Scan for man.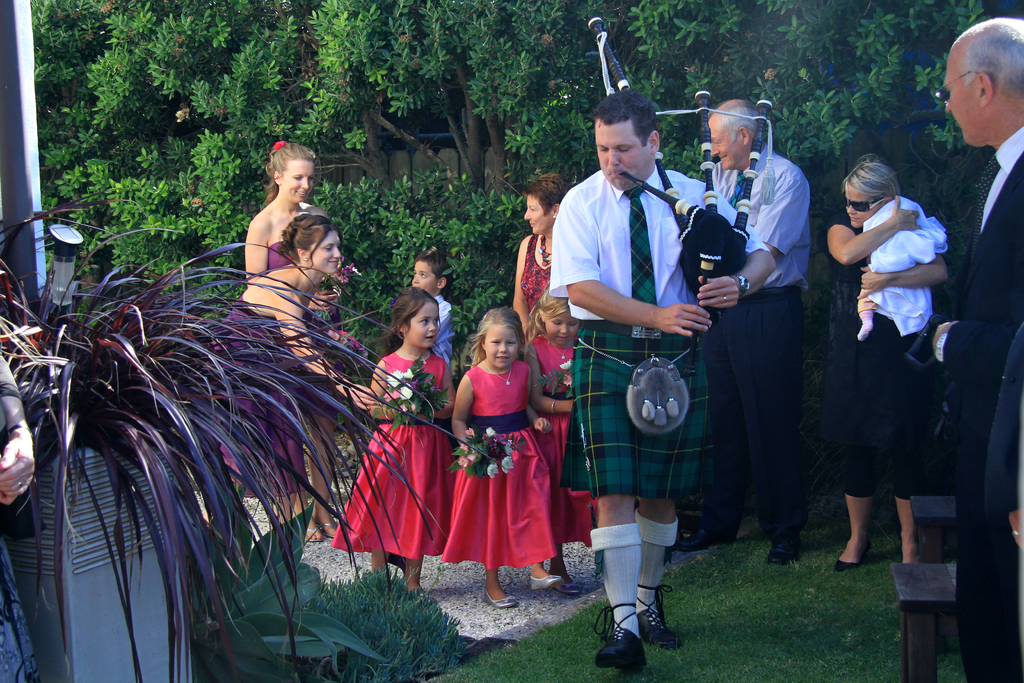
Scan result: [left=538, top=83, right=777, bottom=671].
